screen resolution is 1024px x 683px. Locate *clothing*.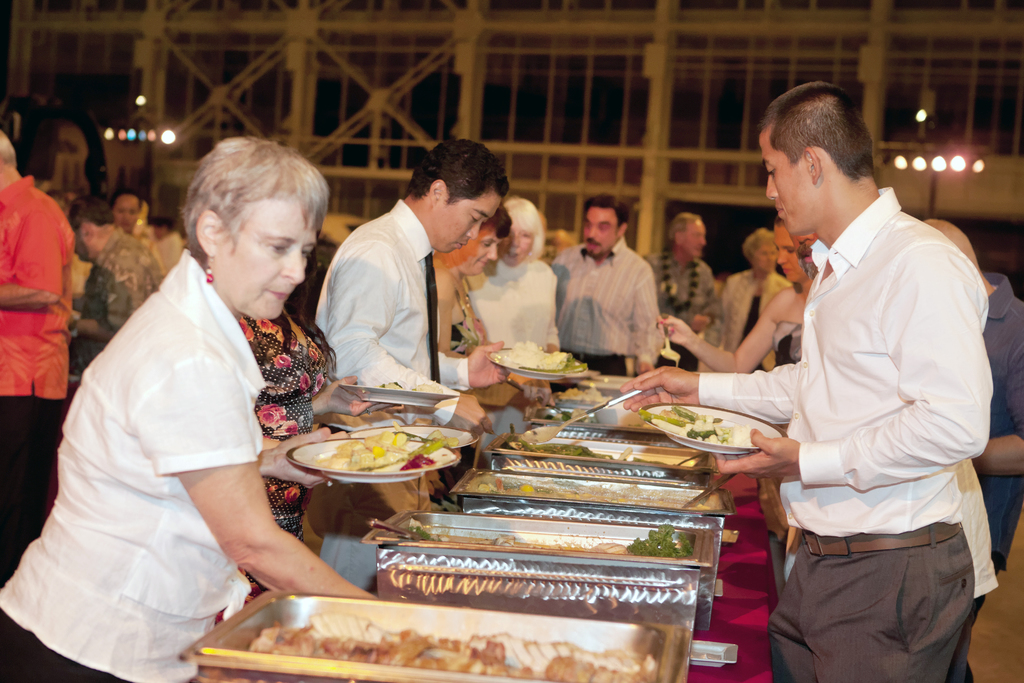
left=0, top=249, right=264, bottom=682.
